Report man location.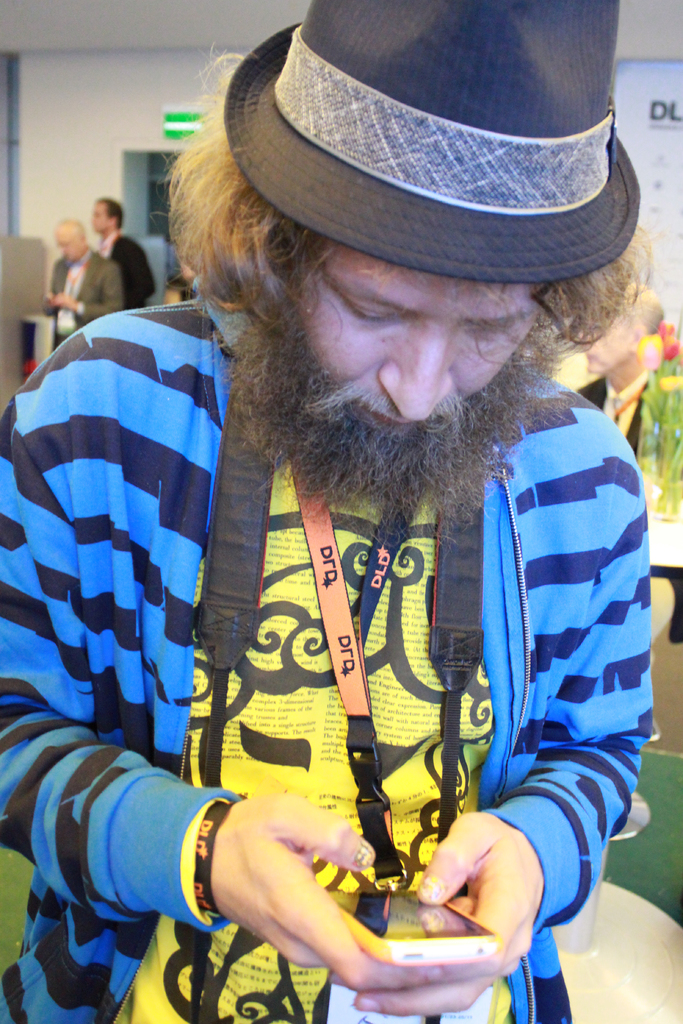
Report: l=43, t=216, r=127, b=350.
